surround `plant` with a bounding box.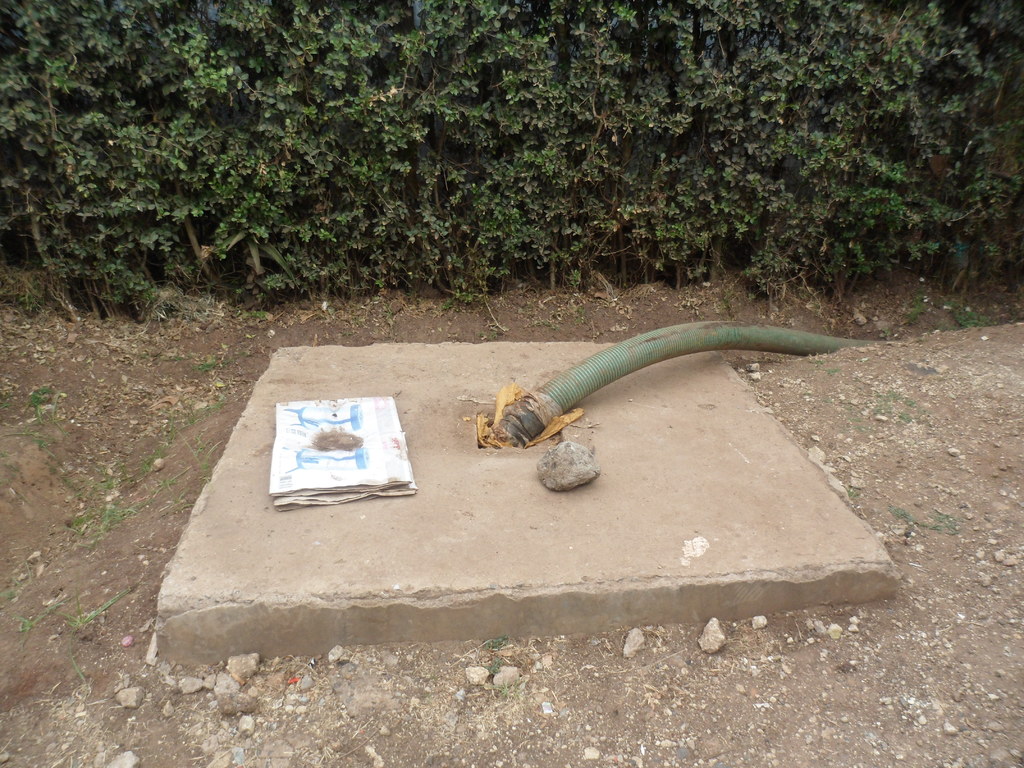
BBox(13, 595, 71, 643).
